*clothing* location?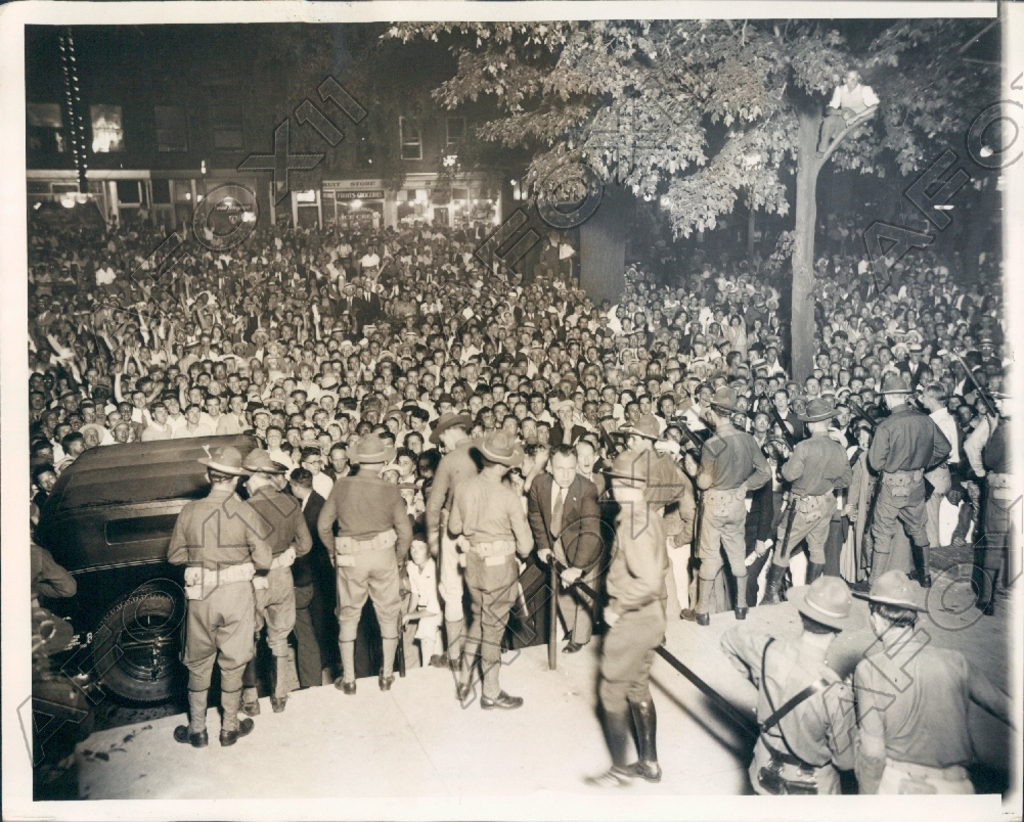
rect(856, 647, 979, 801)
